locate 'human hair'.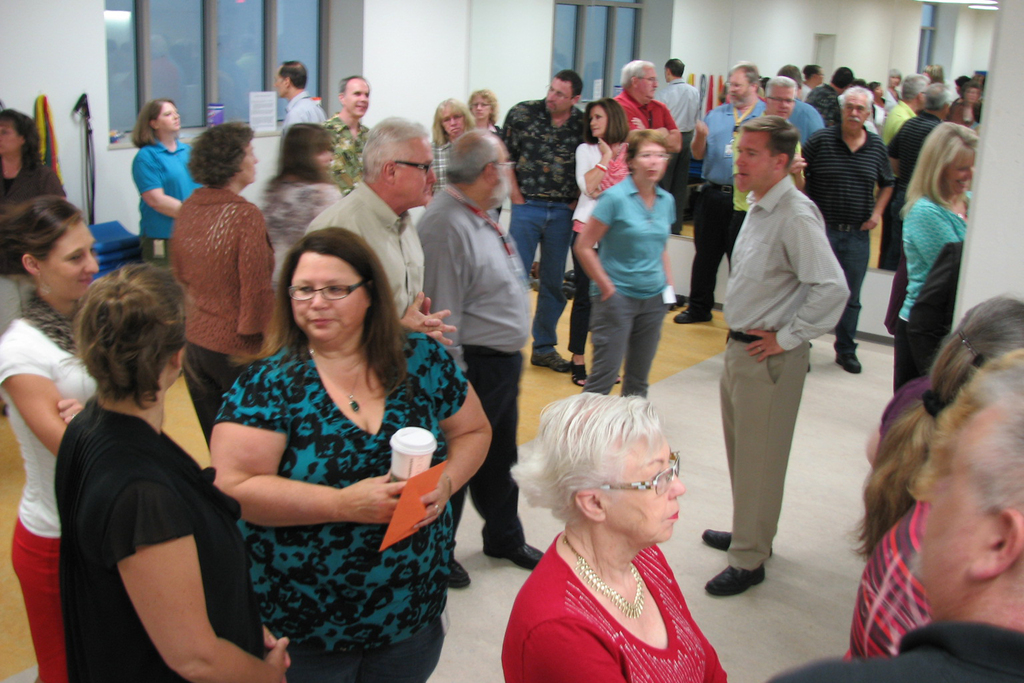
Bounding box: <region>278, 220, 422, 373</region>.
